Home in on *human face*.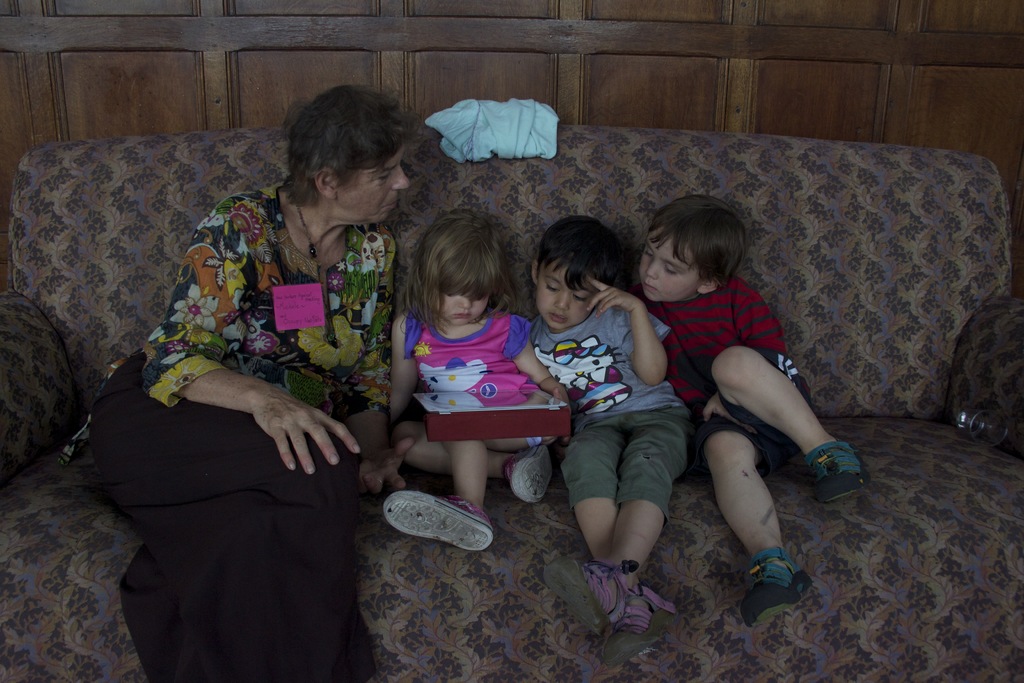
Homed in at [x1=442, y1=285, x2=492, y2=324].
